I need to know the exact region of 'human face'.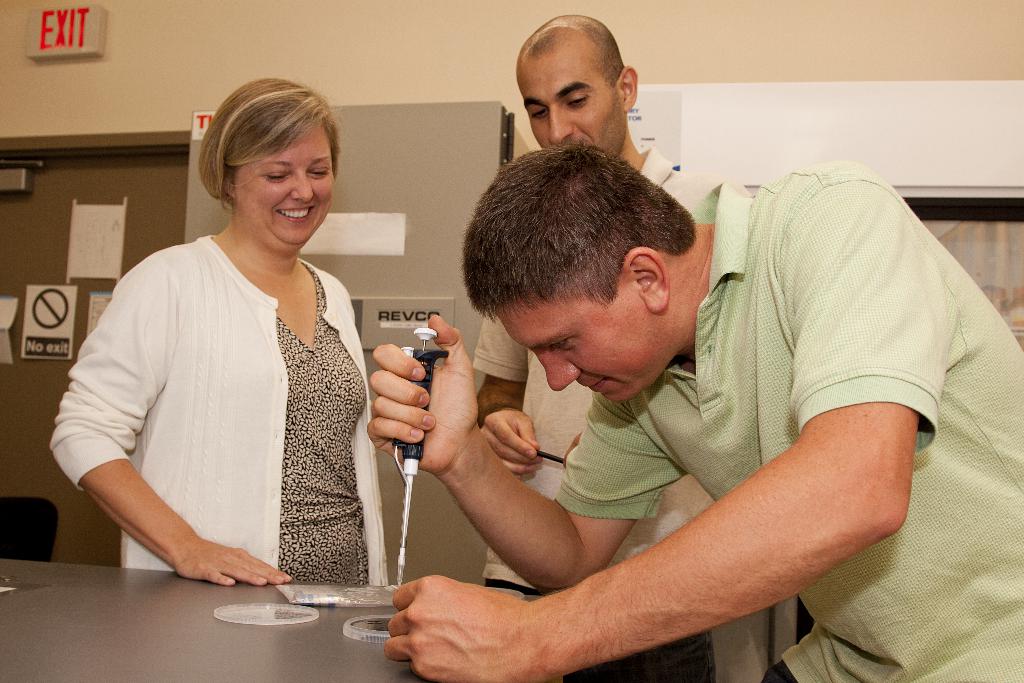
Region: <box>520,58,619,152</box>.
